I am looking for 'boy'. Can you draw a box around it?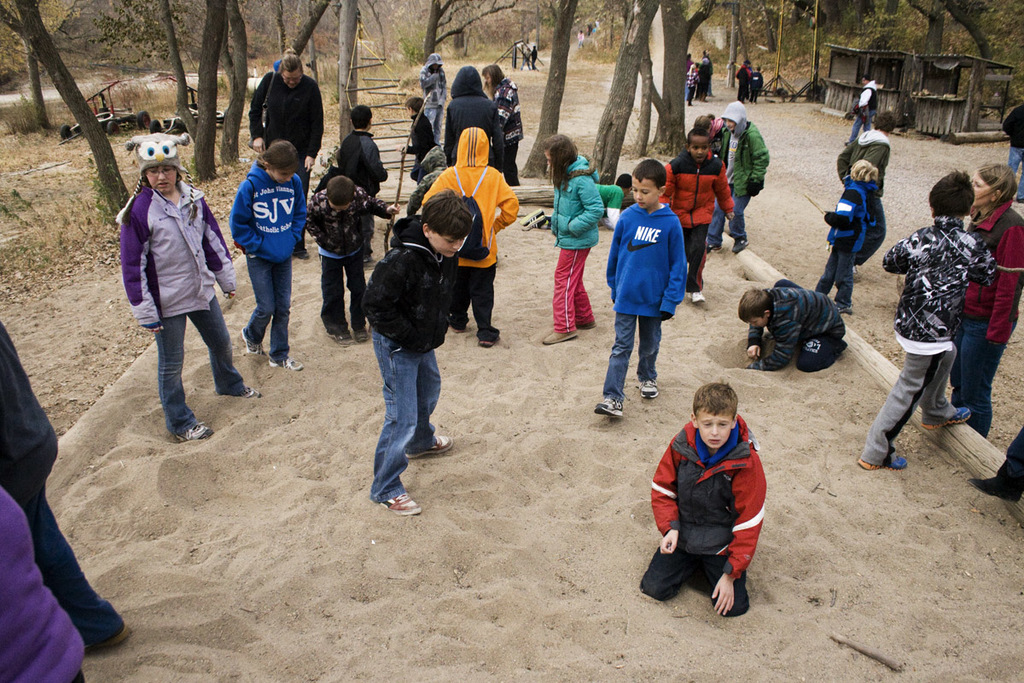
Sure, the bounding box is bbox(361, 187, 471, 517).
